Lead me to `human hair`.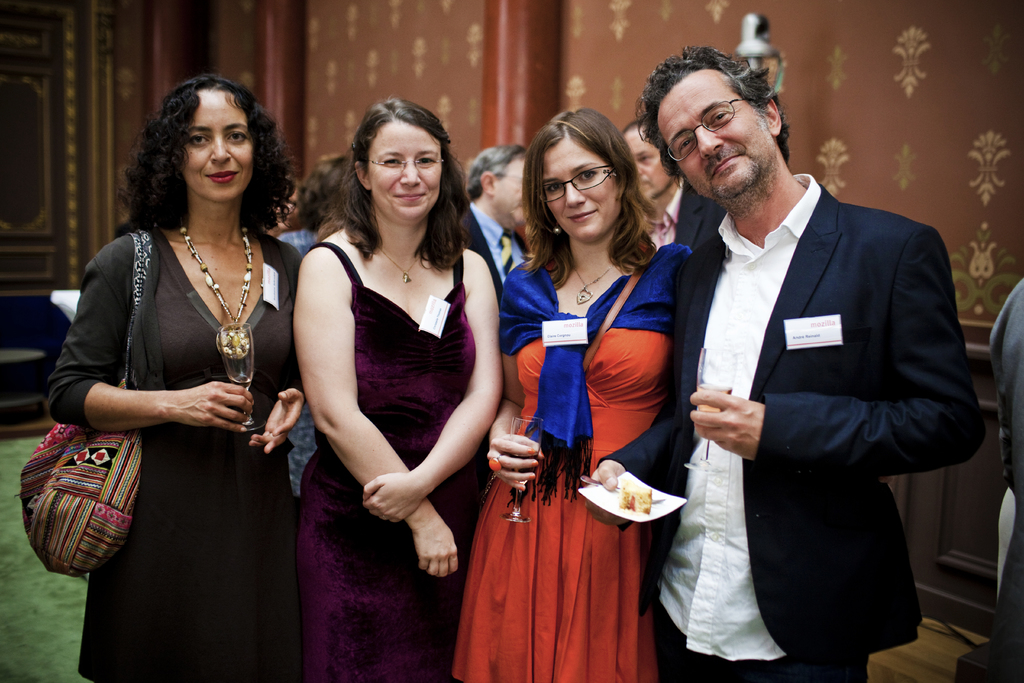
Lead to 620/119/645/137.
